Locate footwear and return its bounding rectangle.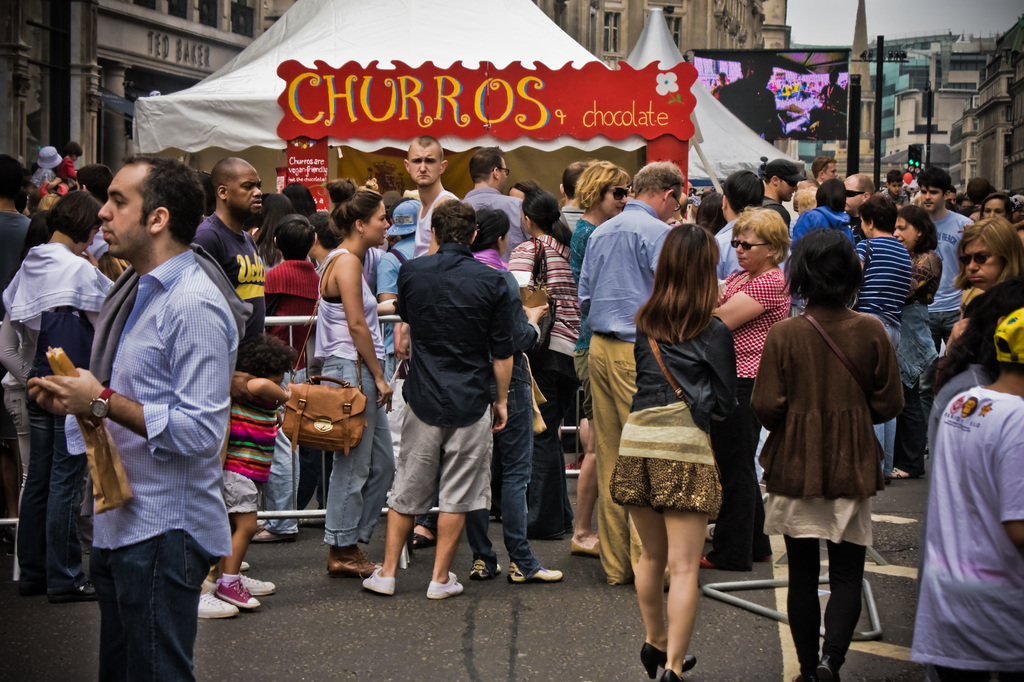
423:566:467:602.
